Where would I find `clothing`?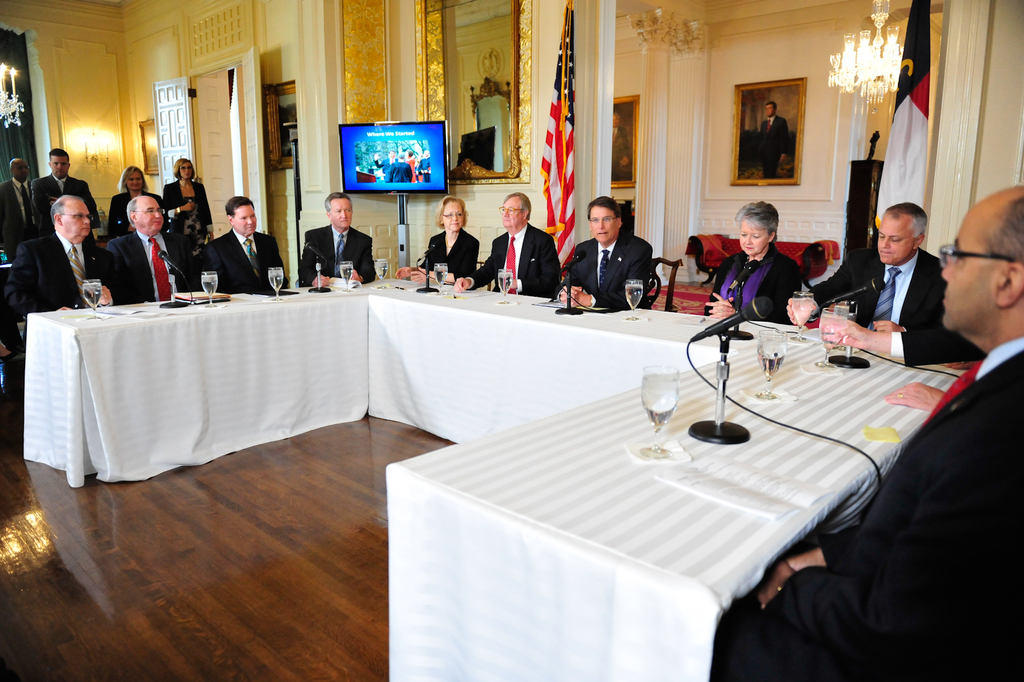
At 300,222,381,292.
